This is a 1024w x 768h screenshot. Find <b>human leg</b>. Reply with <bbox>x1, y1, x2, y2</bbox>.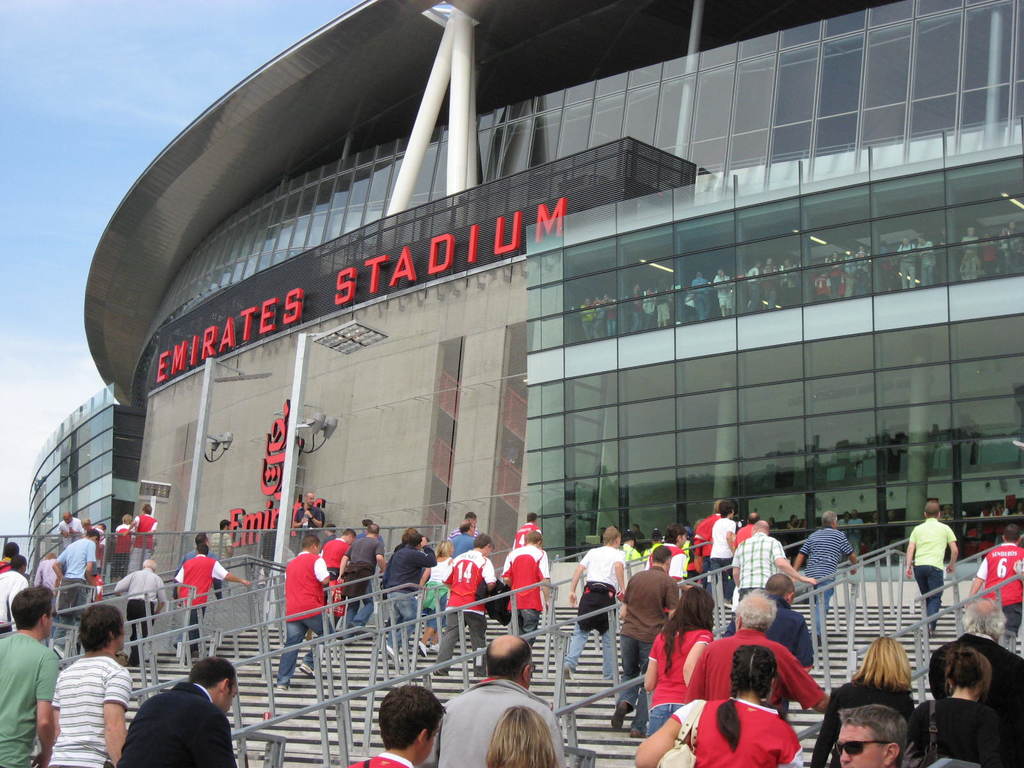
<bbox>632, 639, 646, 730</bbox>.
